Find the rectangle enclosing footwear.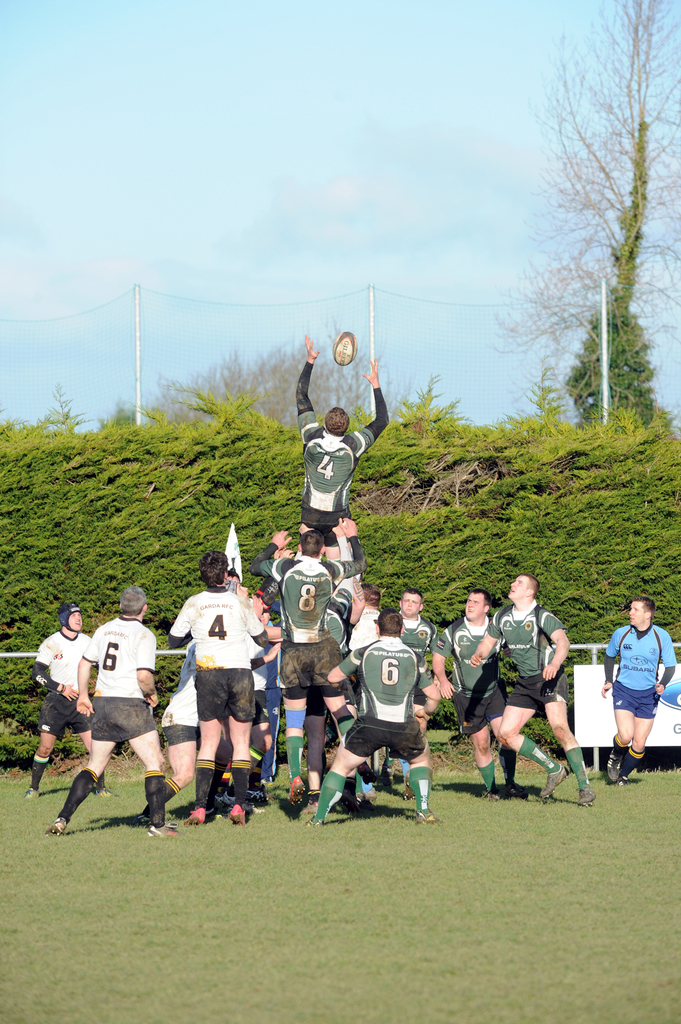
<bbox>132, 814, 150, 826</bbox>.
